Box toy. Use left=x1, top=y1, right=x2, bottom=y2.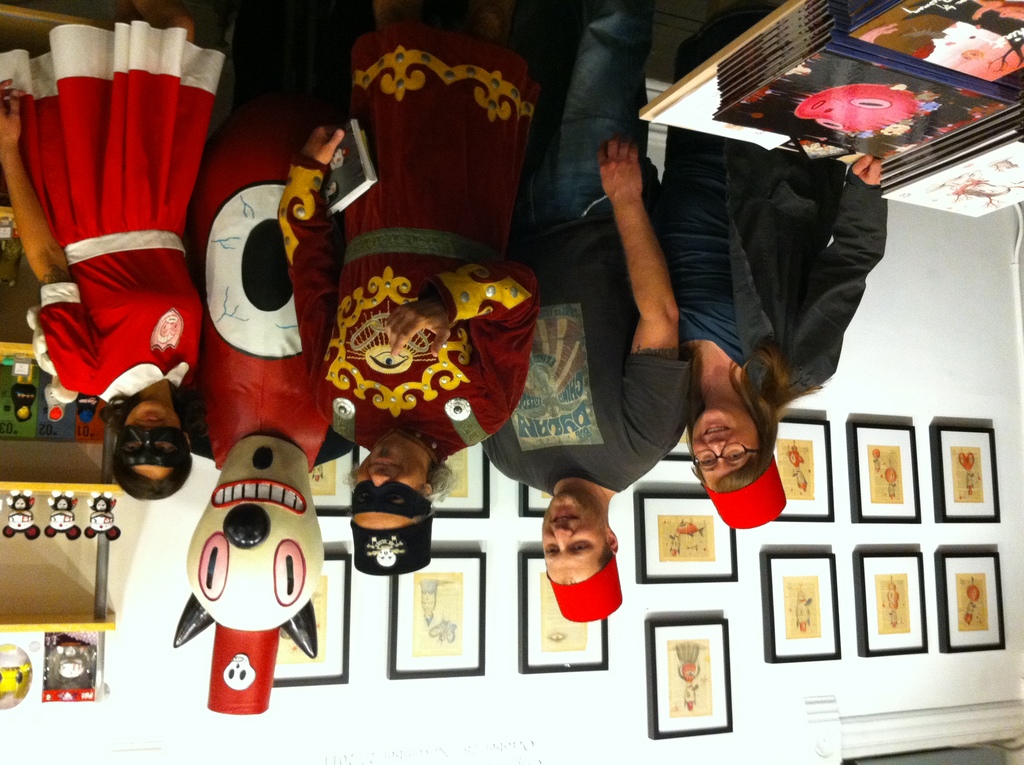
left=75, top=392, right=100, bottom=424.
